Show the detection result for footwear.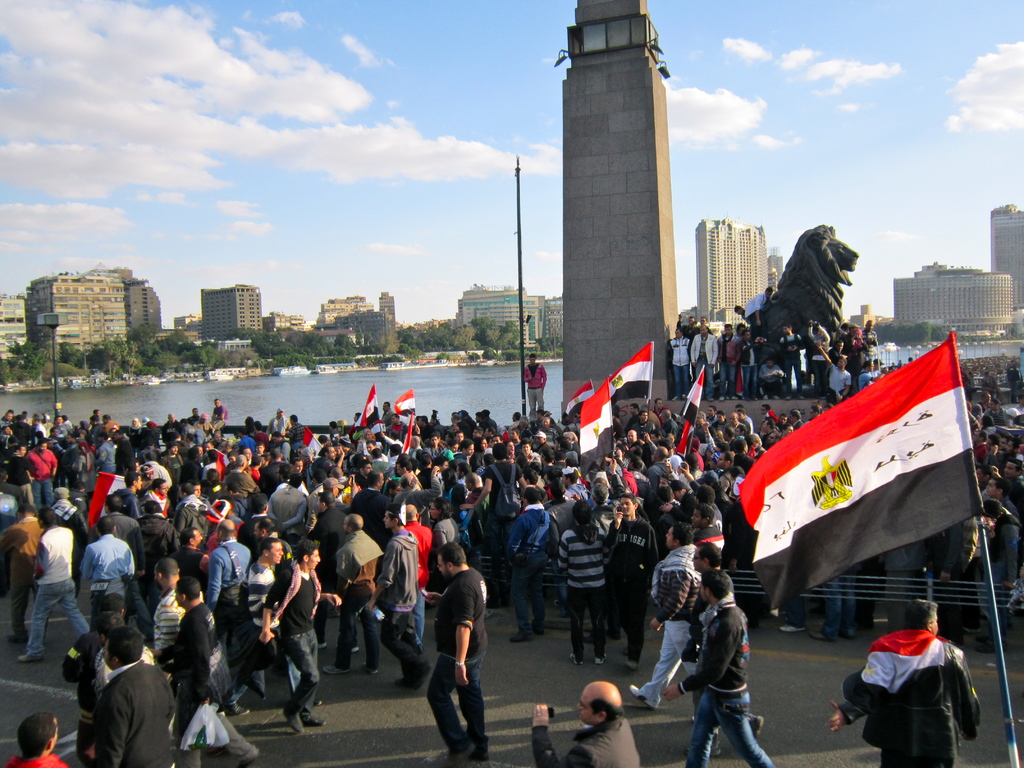
<region>595, 652, 608, 665</region>.
